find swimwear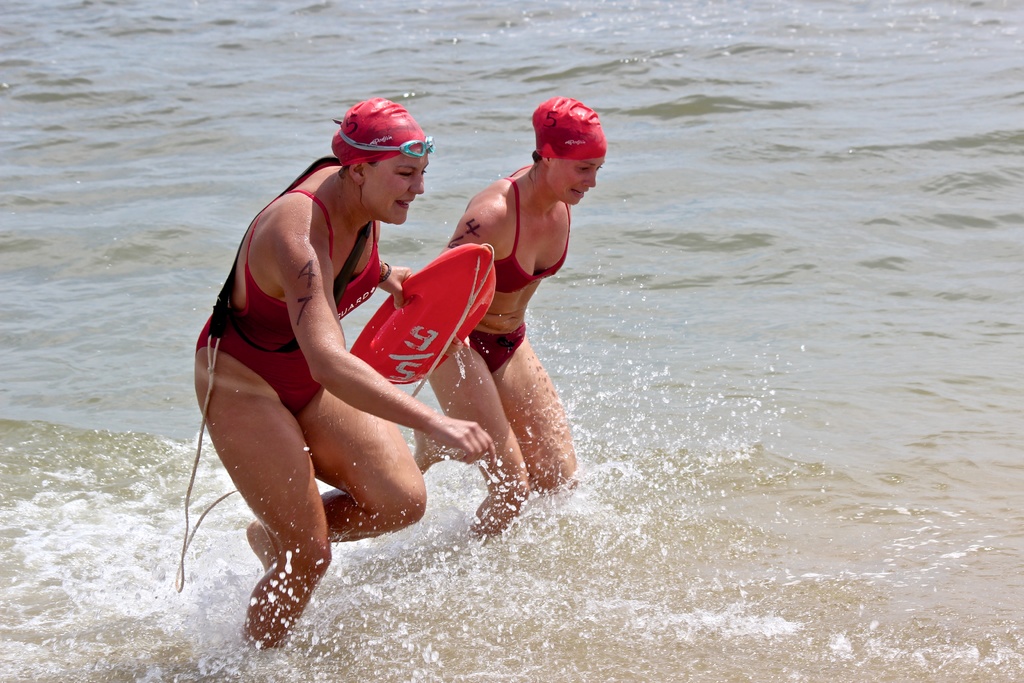
l=239, t=181, r=383, b=310
